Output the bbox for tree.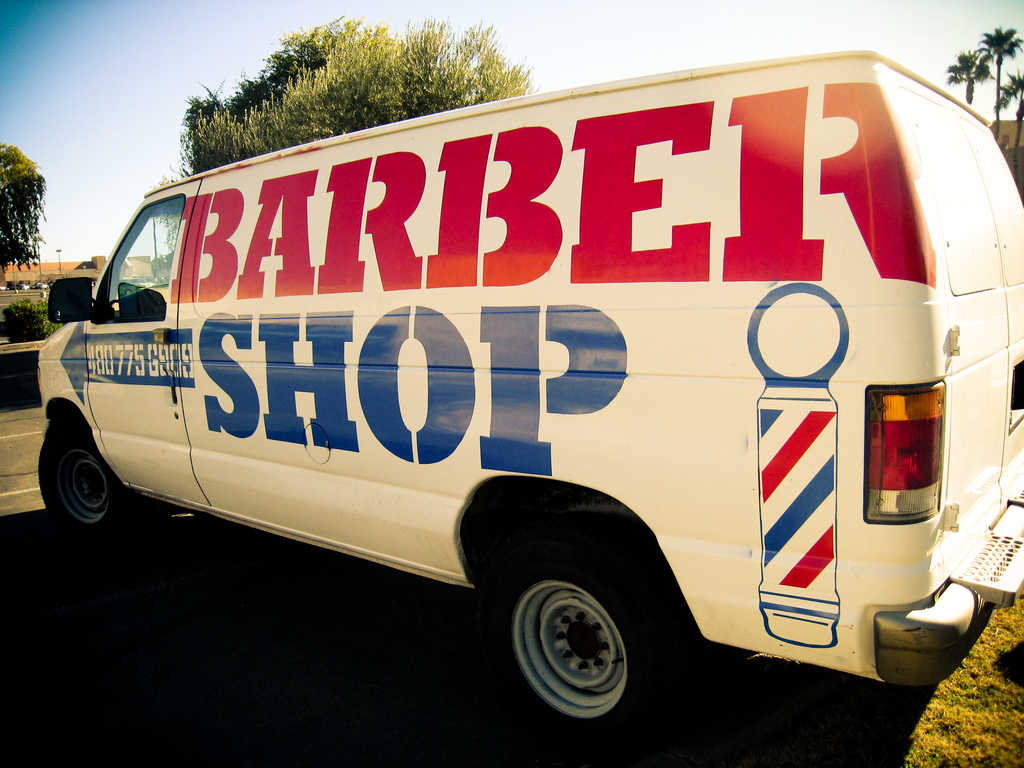
select_region(971, 22, 1023, 139).
